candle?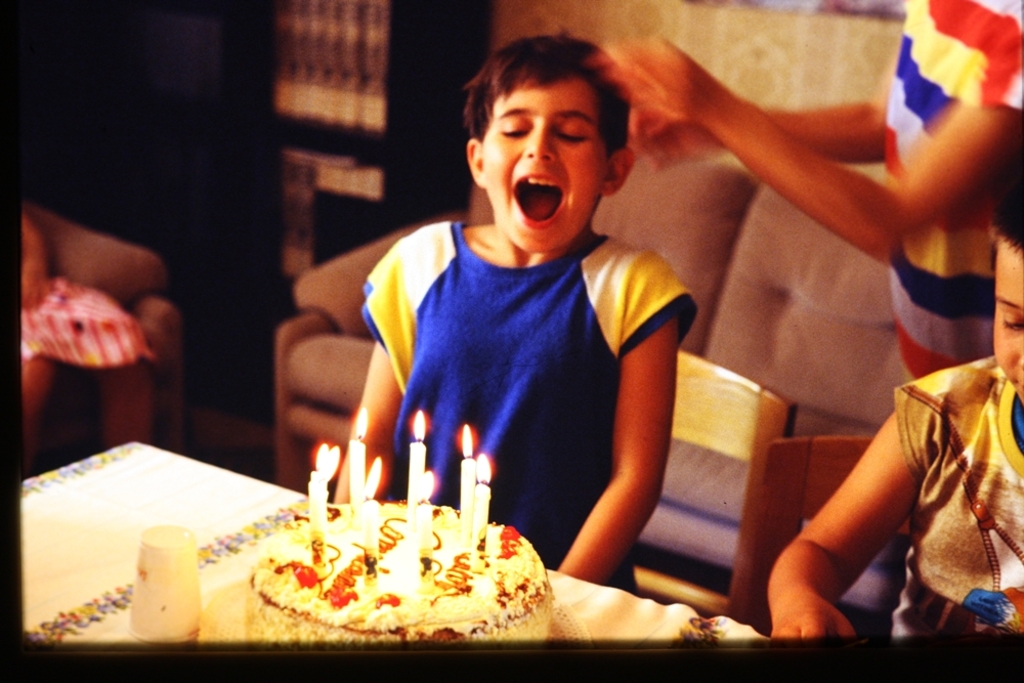
{"x1": 352, "y1": 411, "x2": 369, "y2": 509}
